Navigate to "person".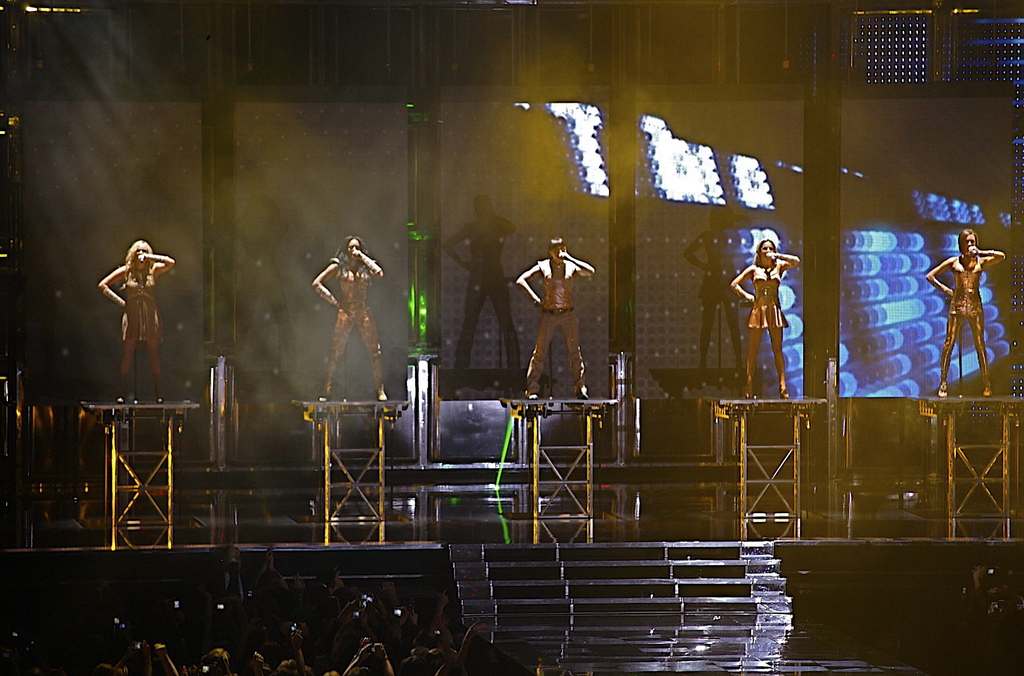
Navigation target: box(312, 235, 386, 403).
